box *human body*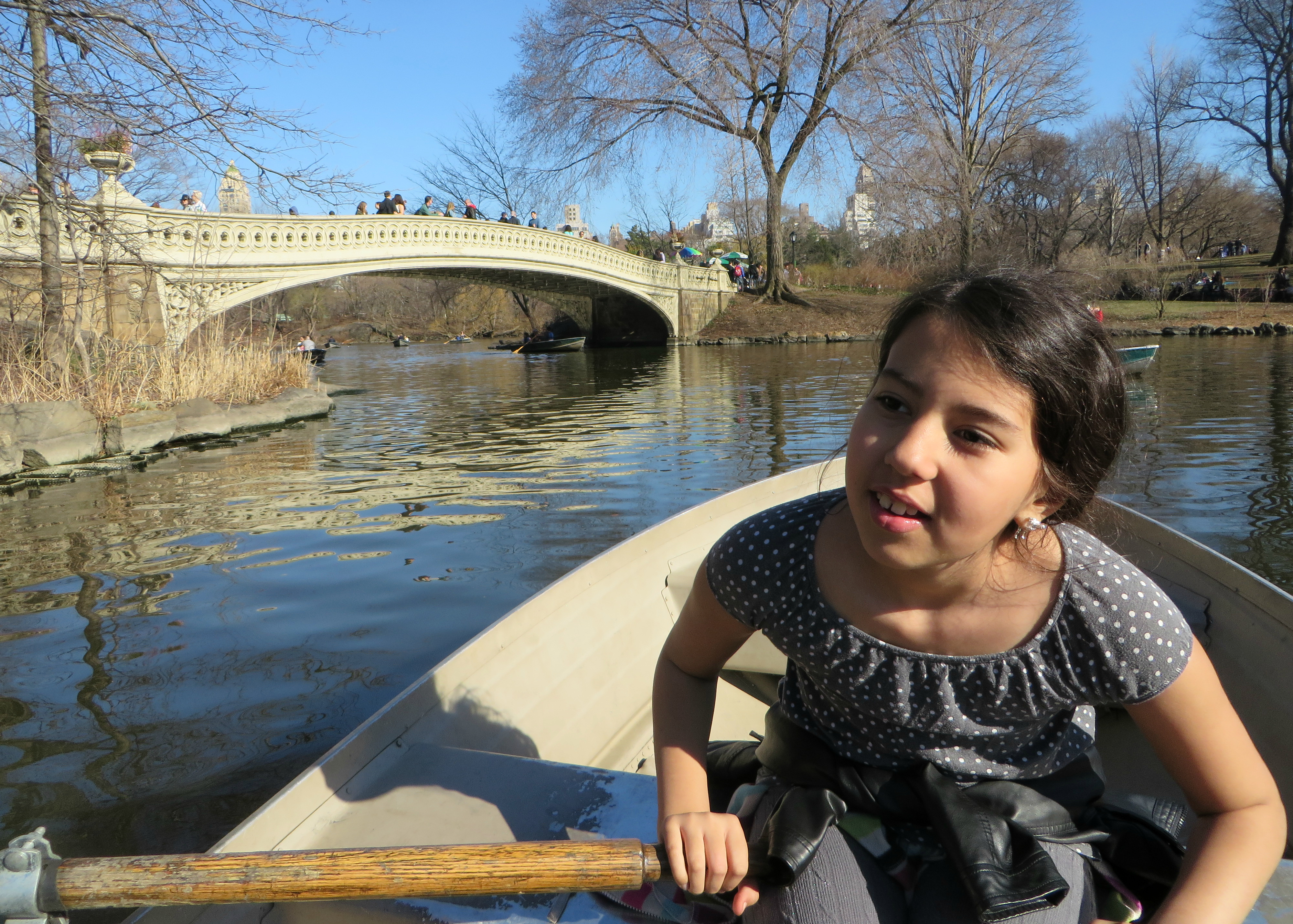
x1=60 y1=64 x2=69 y2=68
